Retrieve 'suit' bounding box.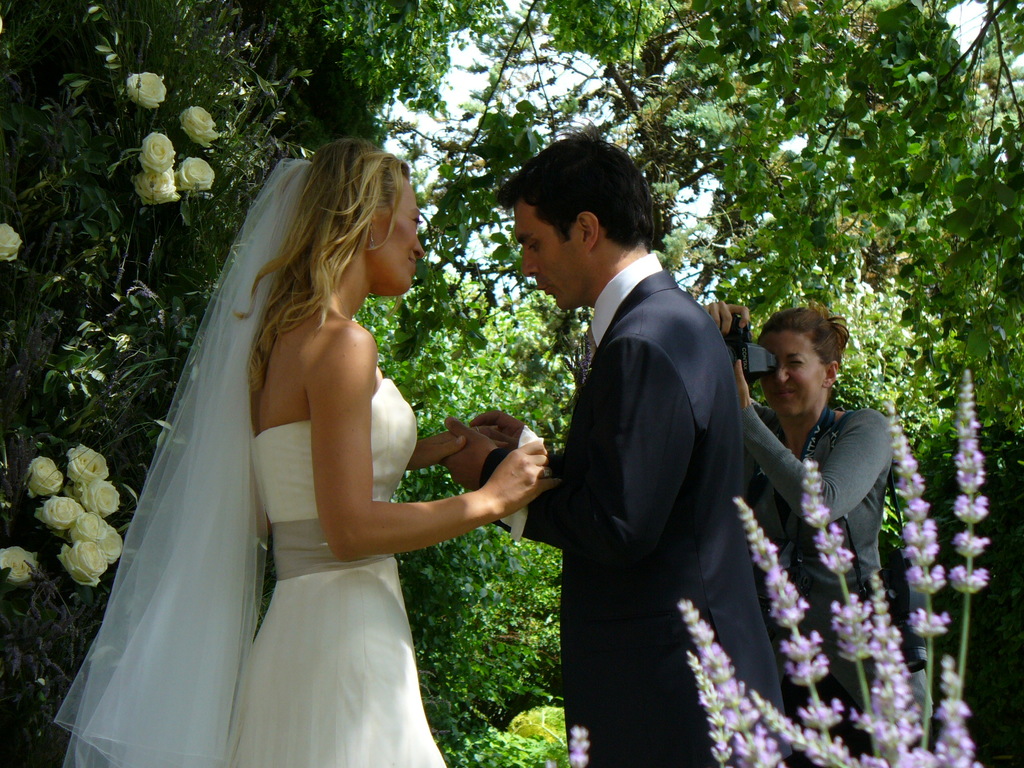
Bounding box: [left=496, top=158, right=777, bottom=749].
